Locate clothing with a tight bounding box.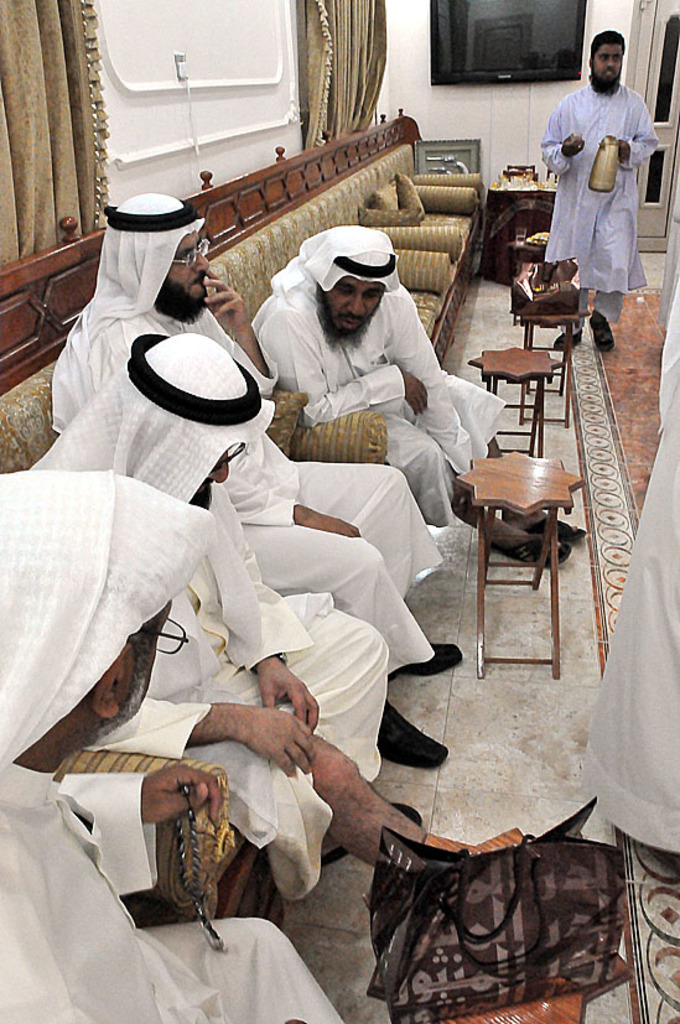
detection(50, 189, 442, 679).
